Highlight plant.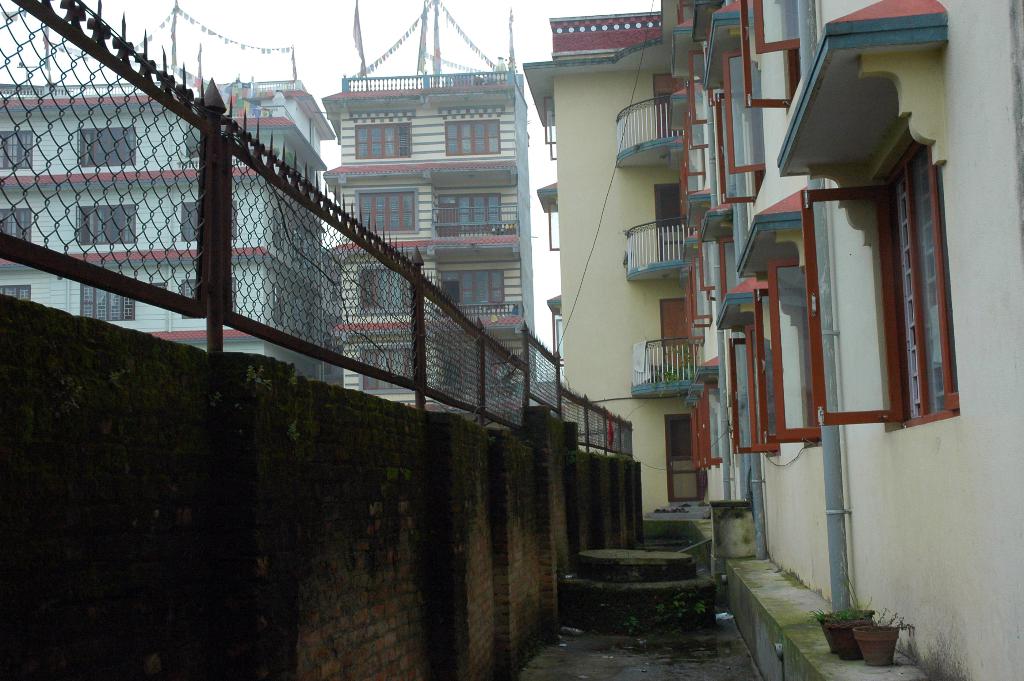
Highlighted region: left=656, top=600, right=668, bottom=623.
